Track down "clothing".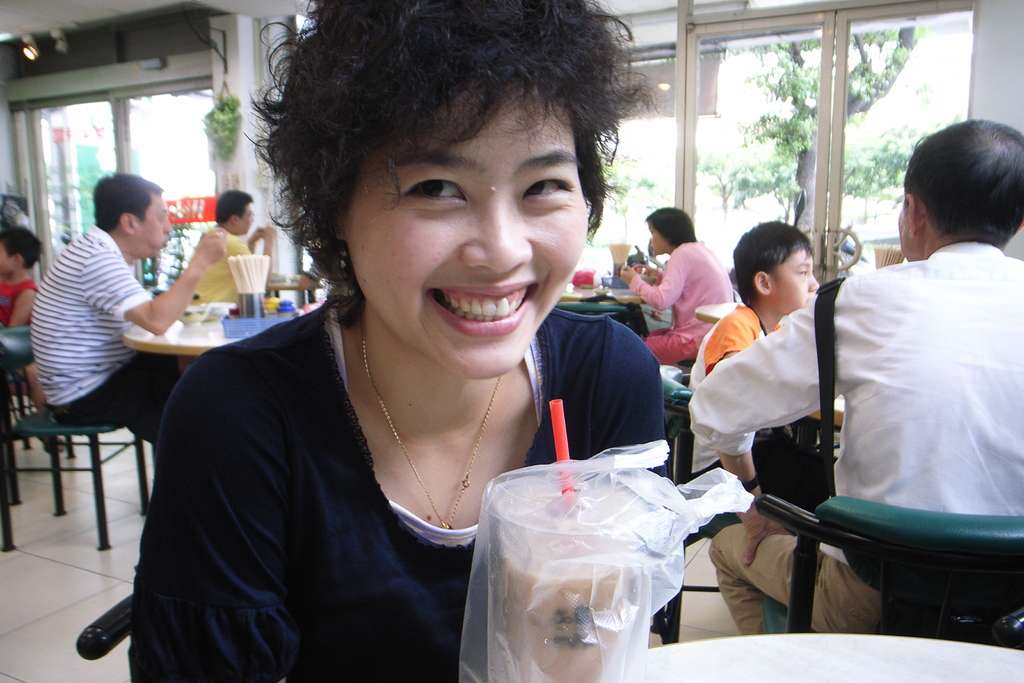
Tracked to left=673, top=301, right=769, bottom=474.
